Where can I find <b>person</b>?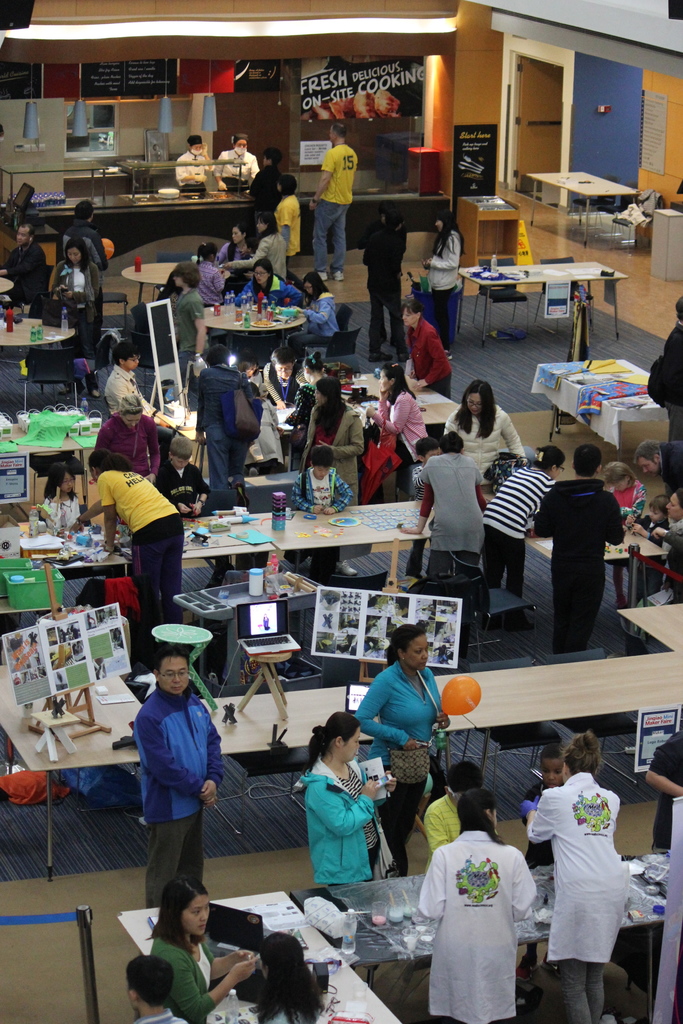
You can find it at bbox=(306, 113, 358, 287).
